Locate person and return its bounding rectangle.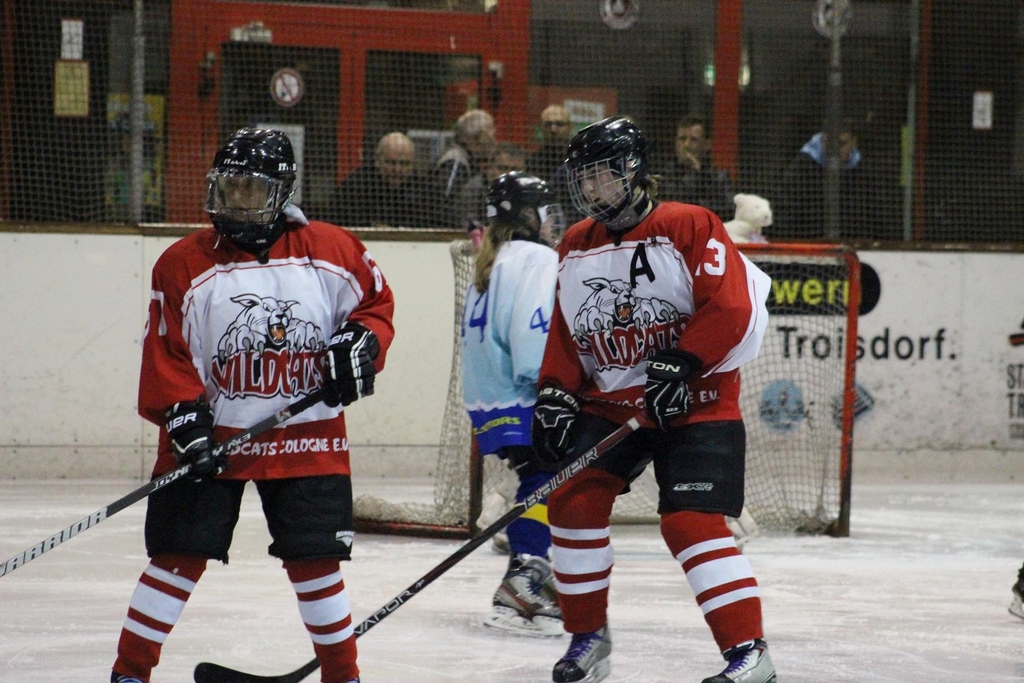
[left=514, top=94, right=575, bottom=226].
